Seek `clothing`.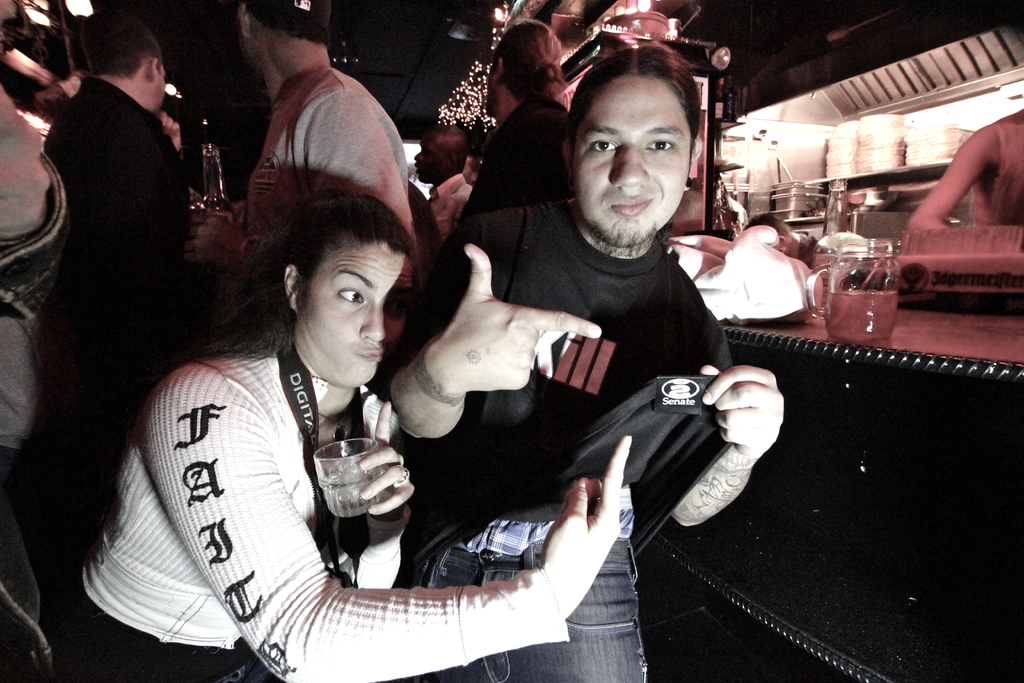
crop(46, 72, 188, 557).
